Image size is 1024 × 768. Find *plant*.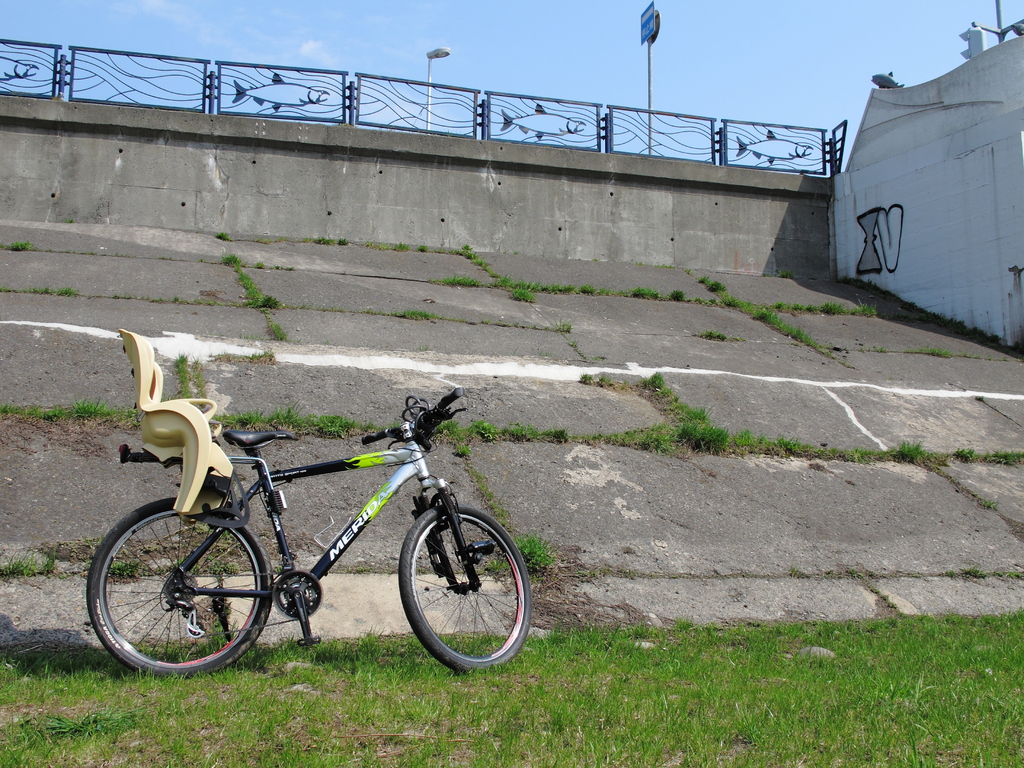
Rect(161, 513, 250, 577).
